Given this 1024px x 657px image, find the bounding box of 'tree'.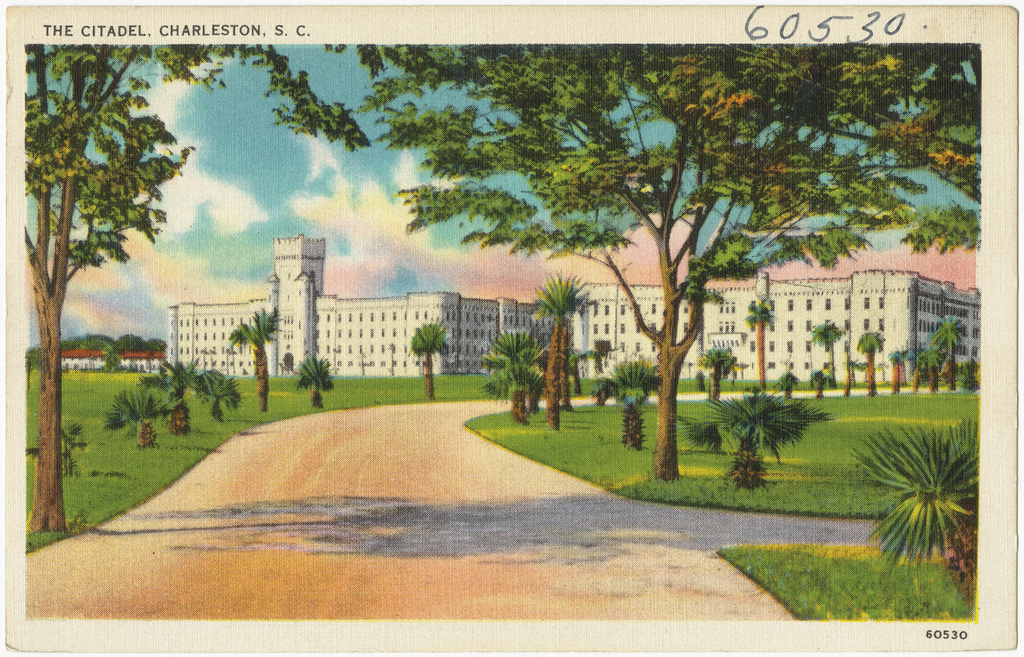
354 42 982 483.
